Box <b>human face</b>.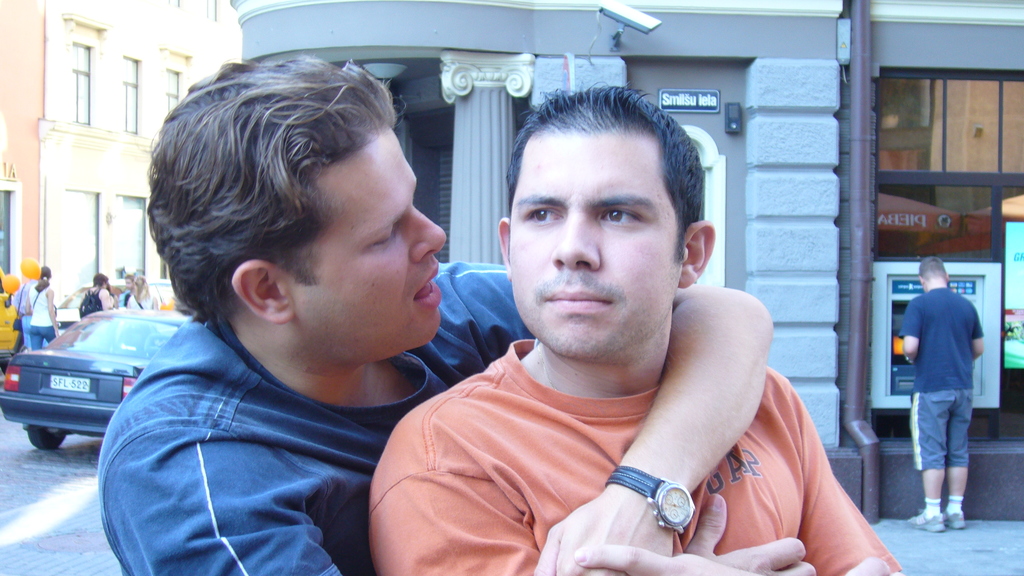
bbox(292, 125, 448, 358).
